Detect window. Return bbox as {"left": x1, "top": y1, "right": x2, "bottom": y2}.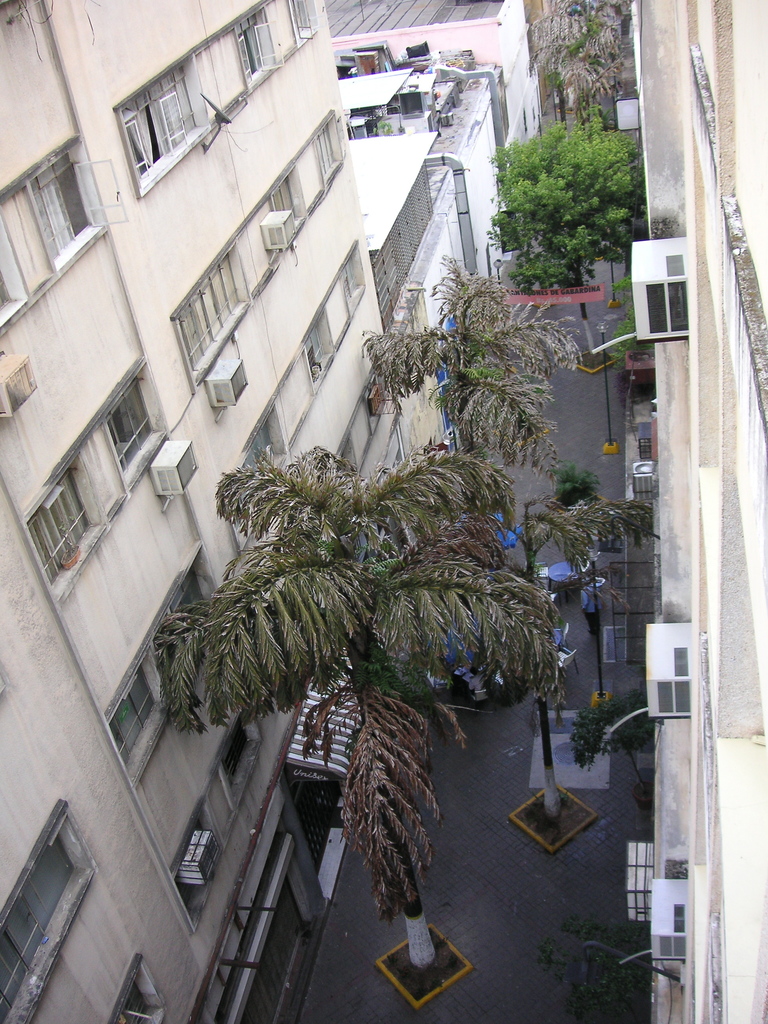
{"left": 1, "top": 785, "right": 97, "bottom": 984}.
